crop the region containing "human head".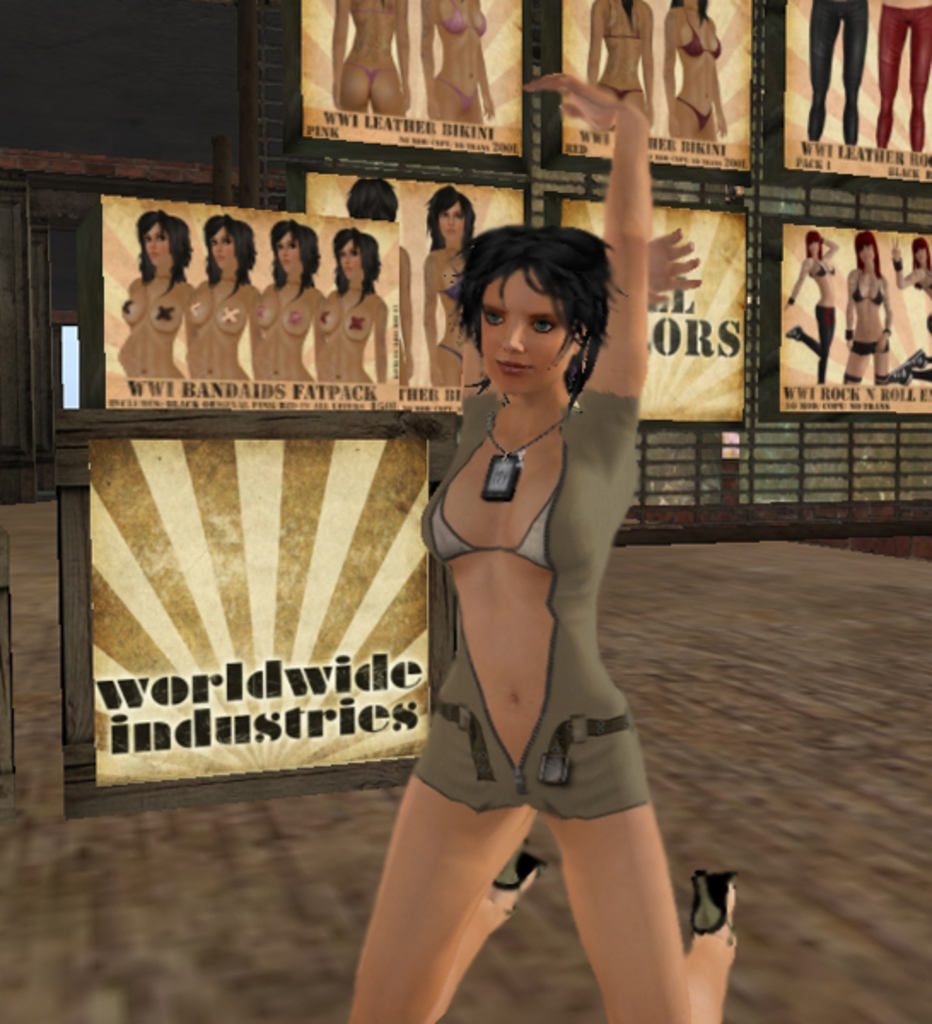
Crop region: (x1=352, y1=184, x2=398, y2=225).
